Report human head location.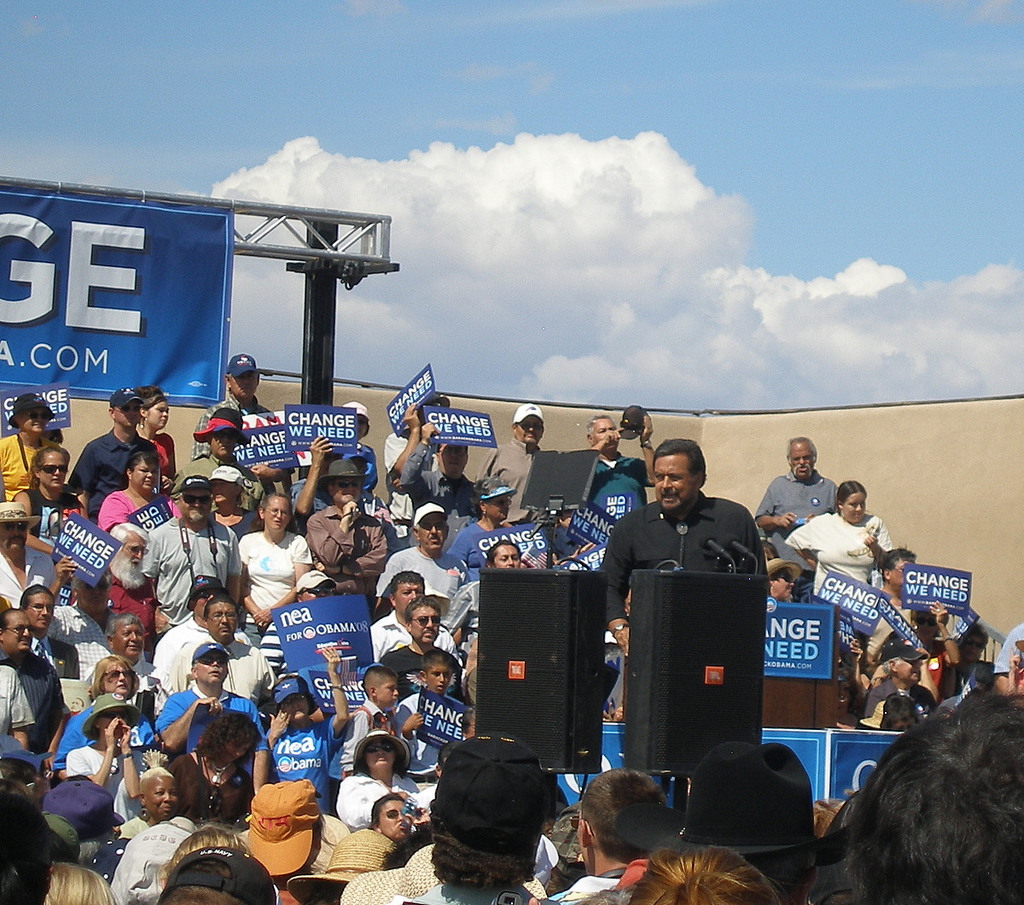
Report: rect(765, 560, 792, 606).
